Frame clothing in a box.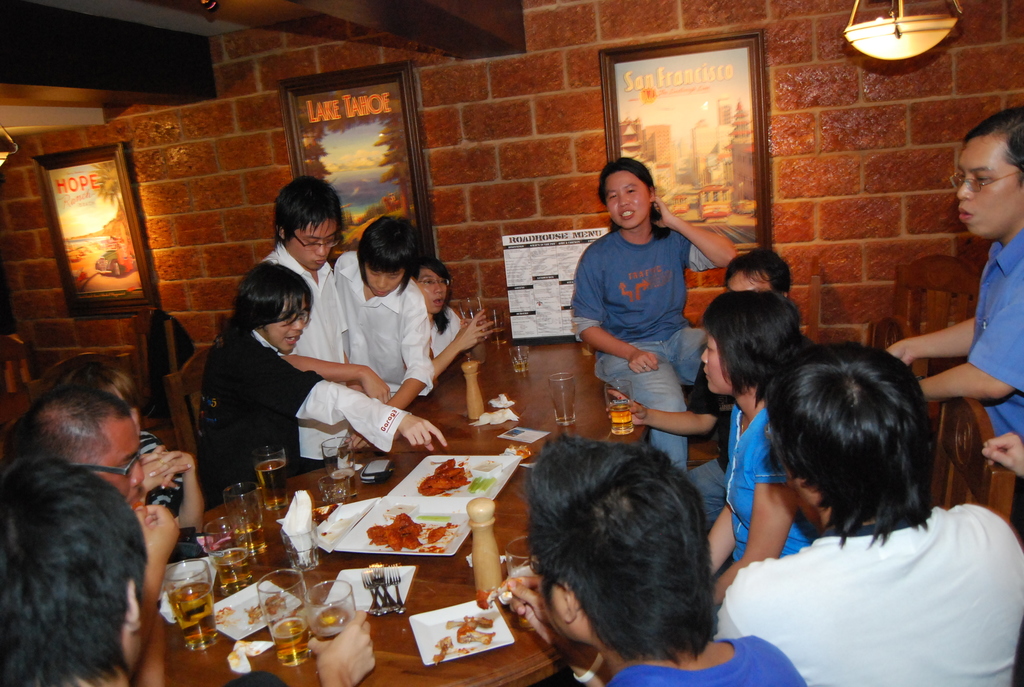
Rect(328, 245, 436, 402).
